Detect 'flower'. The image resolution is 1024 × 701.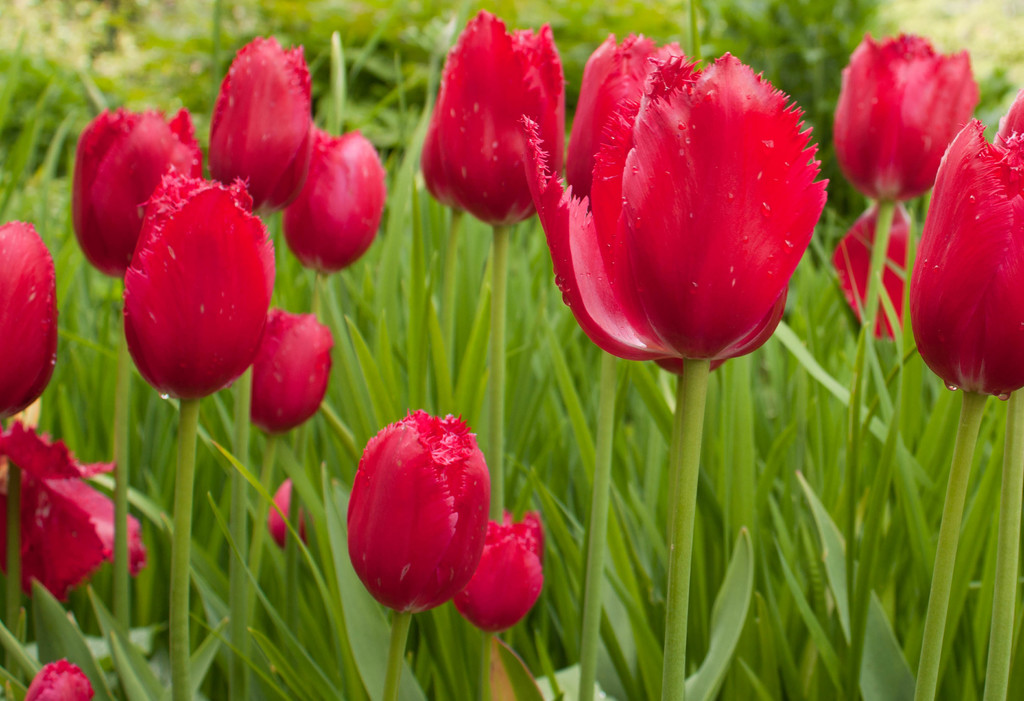
207/34/314/216.
